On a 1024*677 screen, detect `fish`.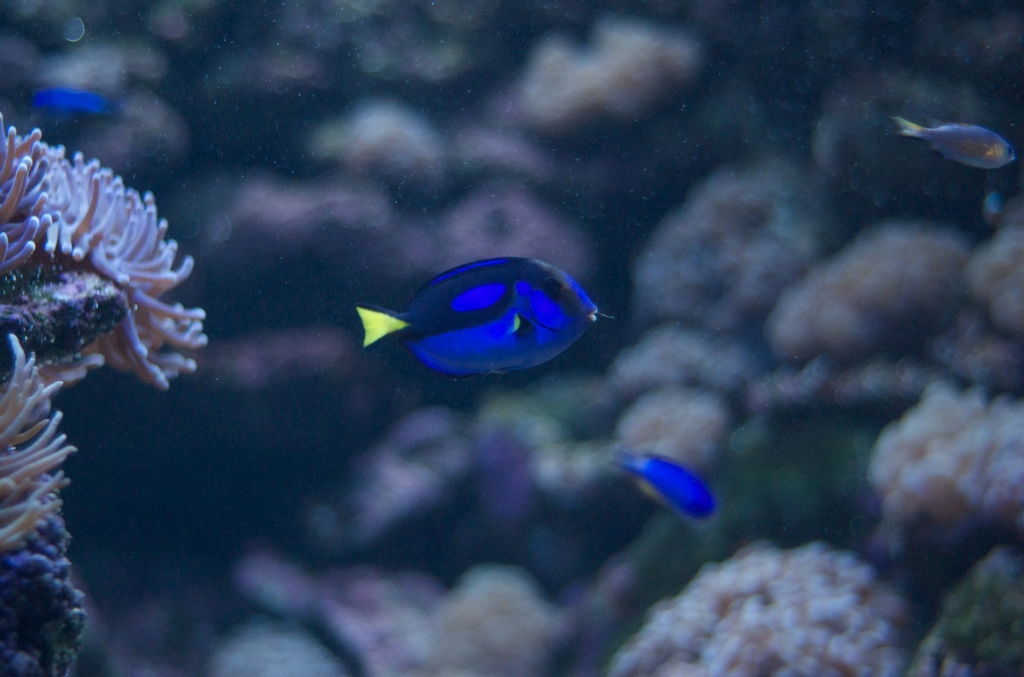
region(894, 95, 1023, 170).
